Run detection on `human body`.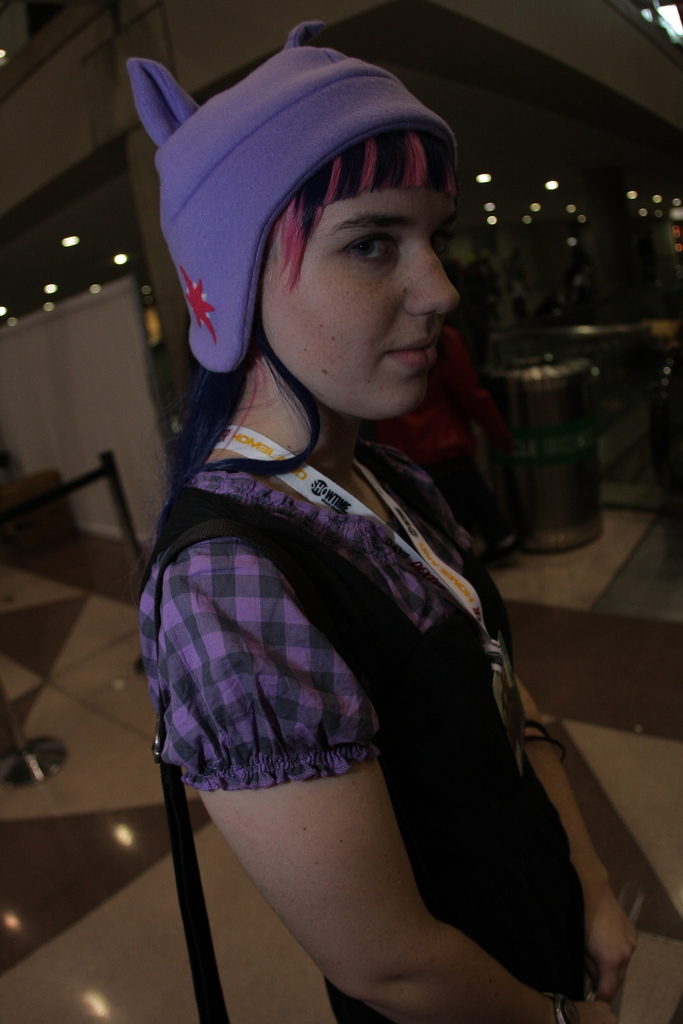
Result: (70, 199, 621, 1006).
